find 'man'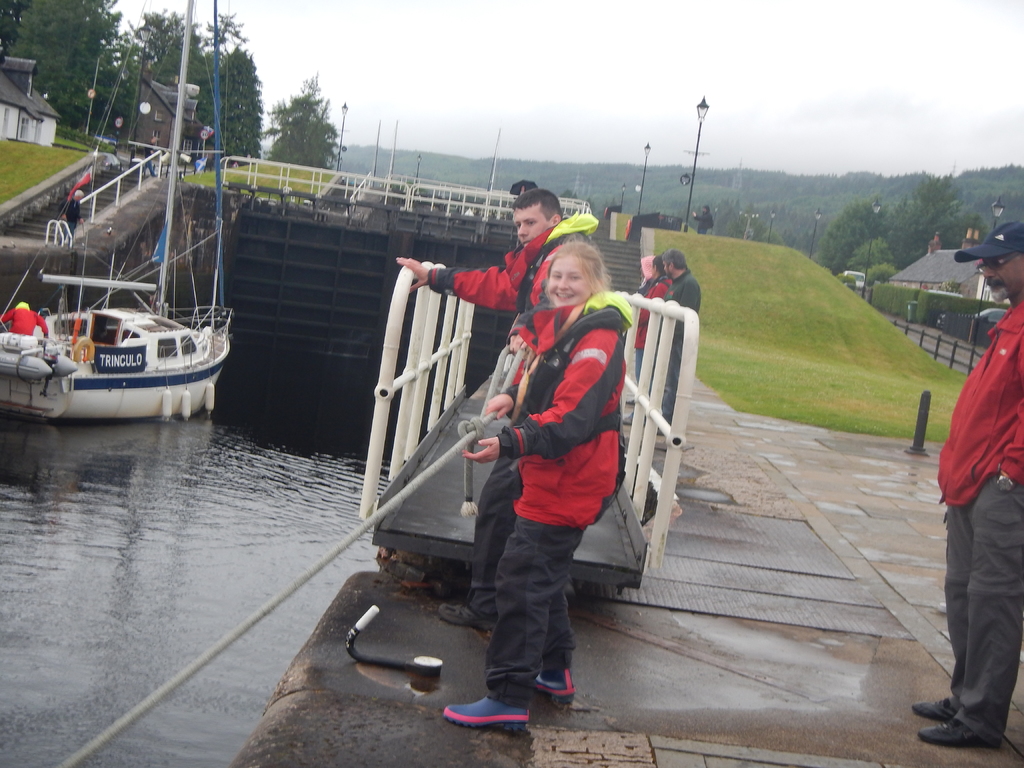
rect(694, 204, 713, 234)
